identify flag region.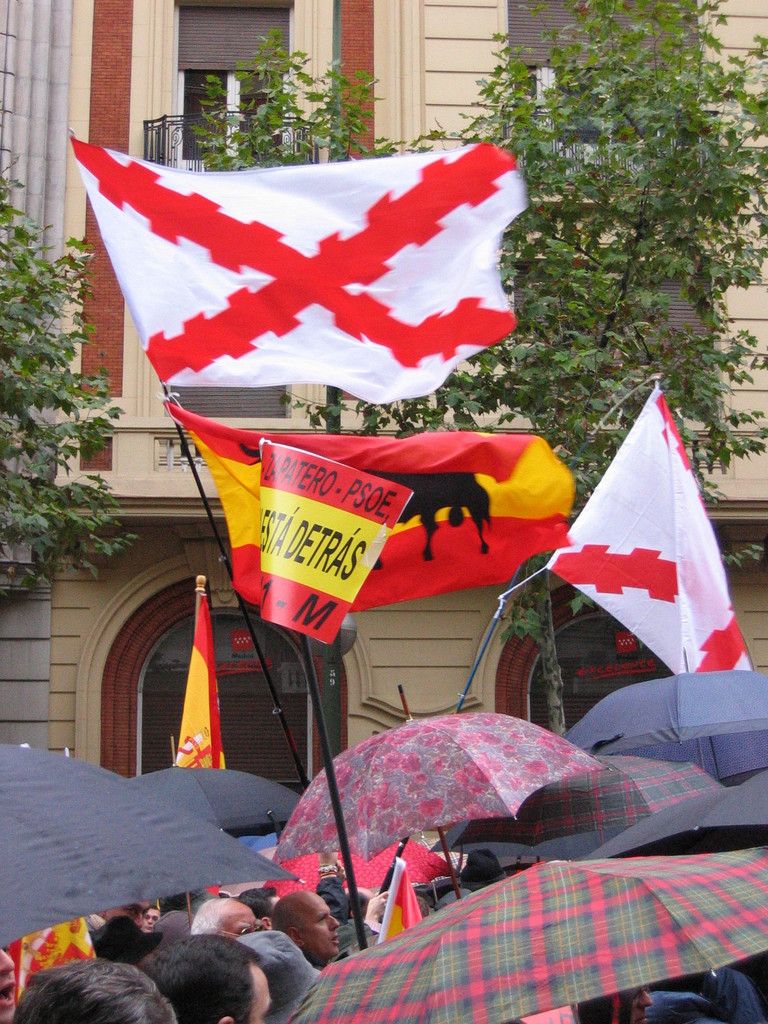
Region: (384,862,436,949).
